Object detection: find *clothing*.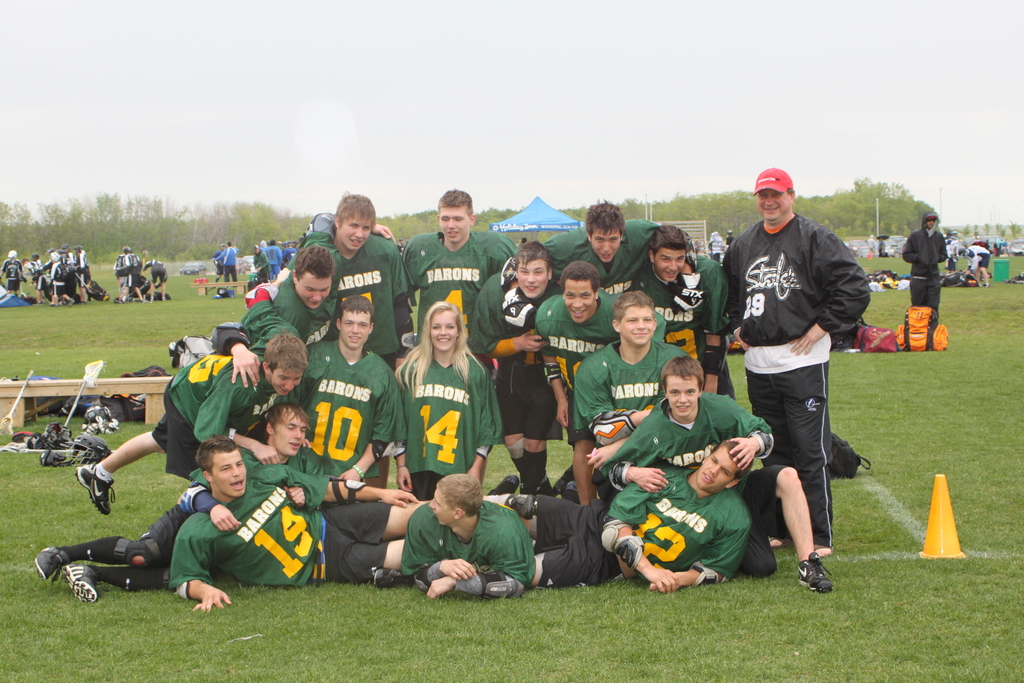
rect(533, 458, 753, 591).
